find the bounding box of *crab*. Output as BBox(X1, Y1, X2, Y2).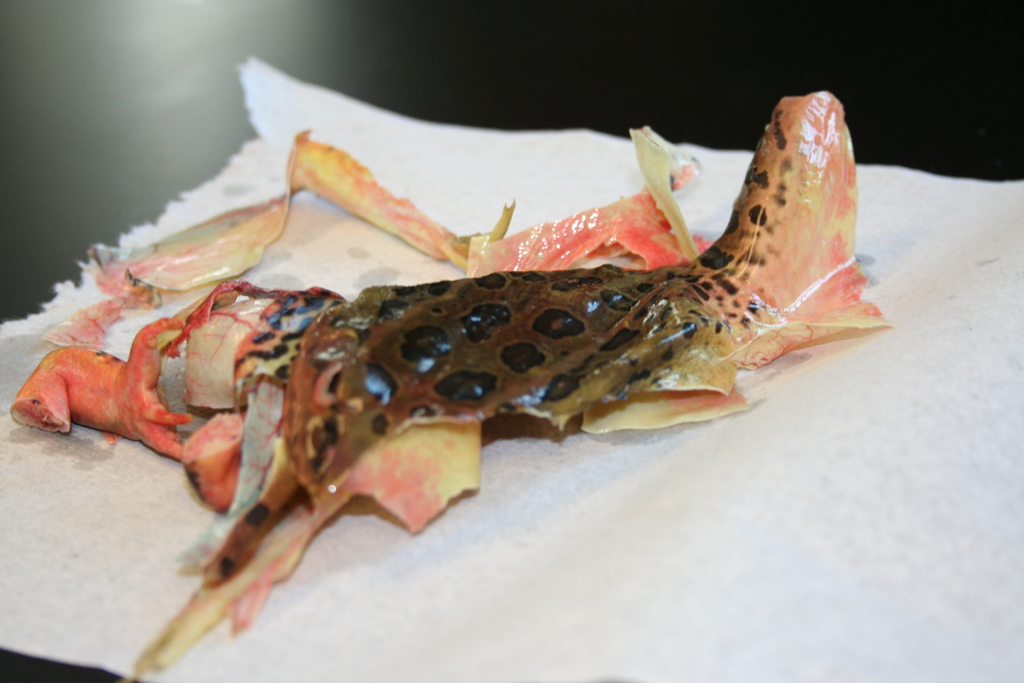
BBox(8, 90, 891, 682).
